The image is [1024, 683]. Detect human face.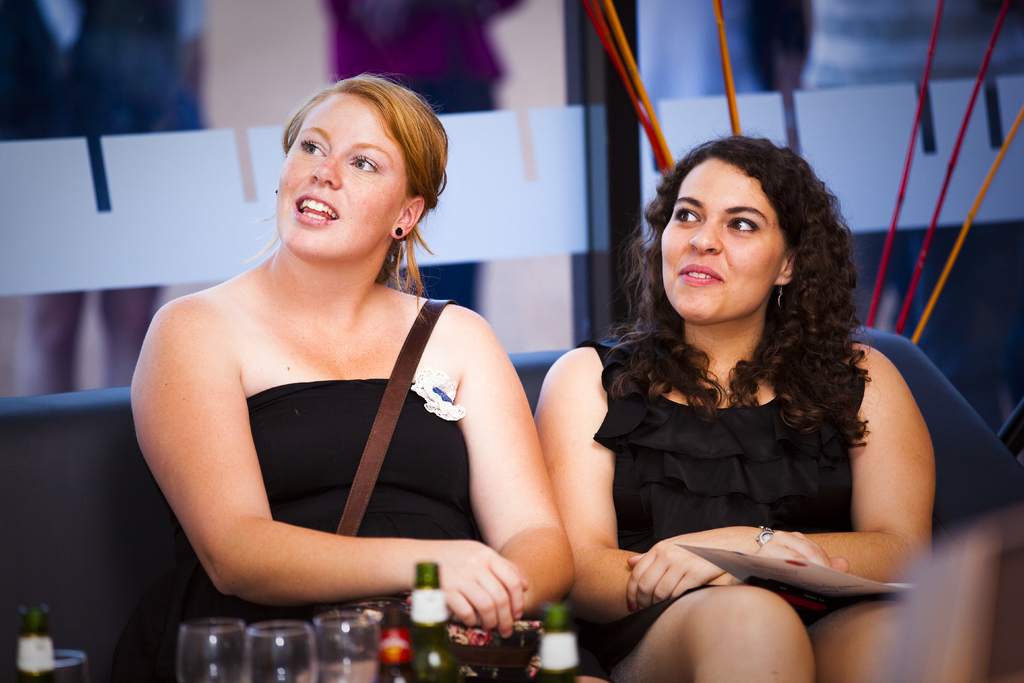
Detection: [275,88,403,256].
